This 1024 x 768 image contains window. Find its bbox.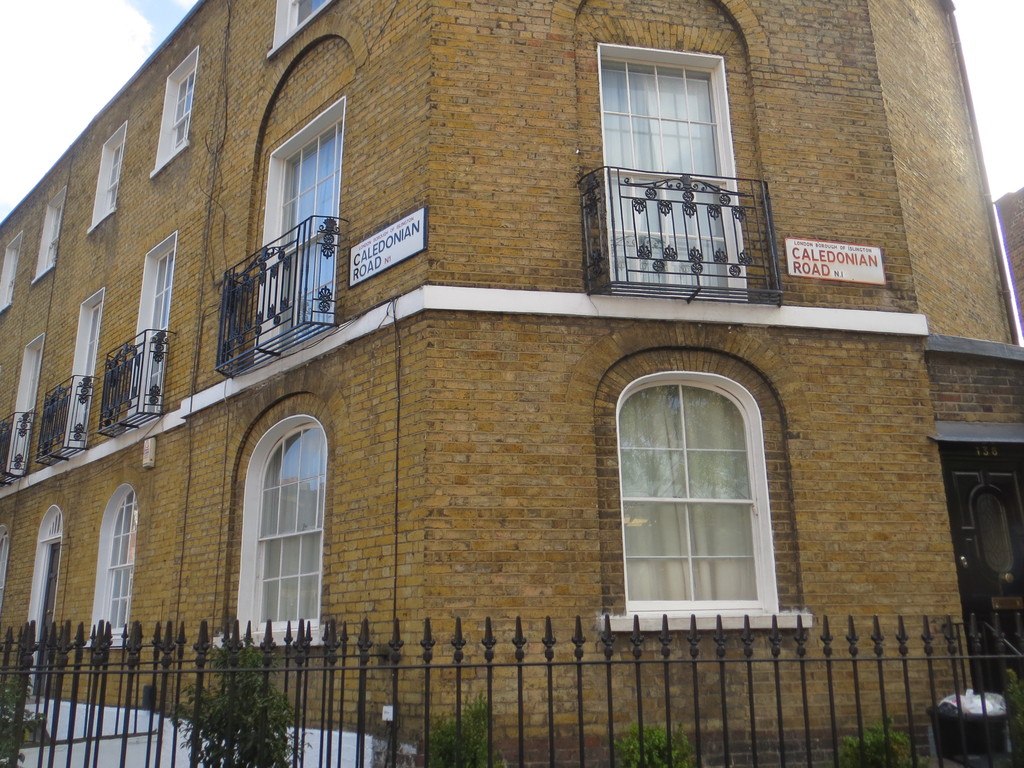
bbox=[85, 123, 130, 234].
